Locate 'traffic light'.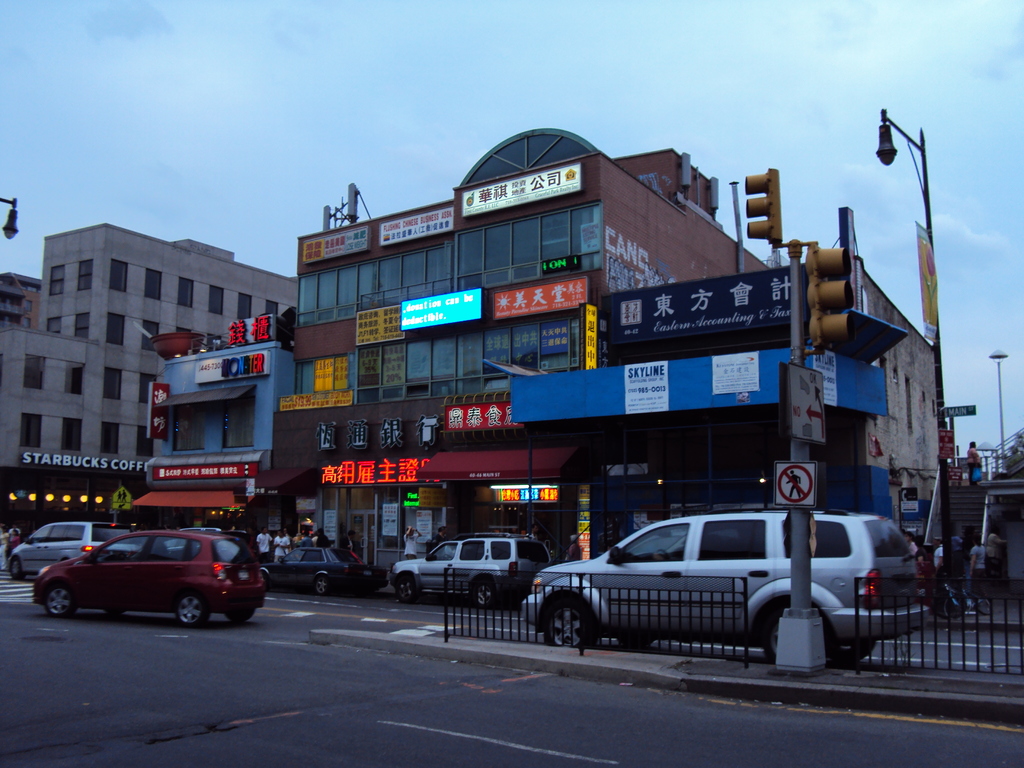
Bounding box: bbox(800, 238, 861, 355).
